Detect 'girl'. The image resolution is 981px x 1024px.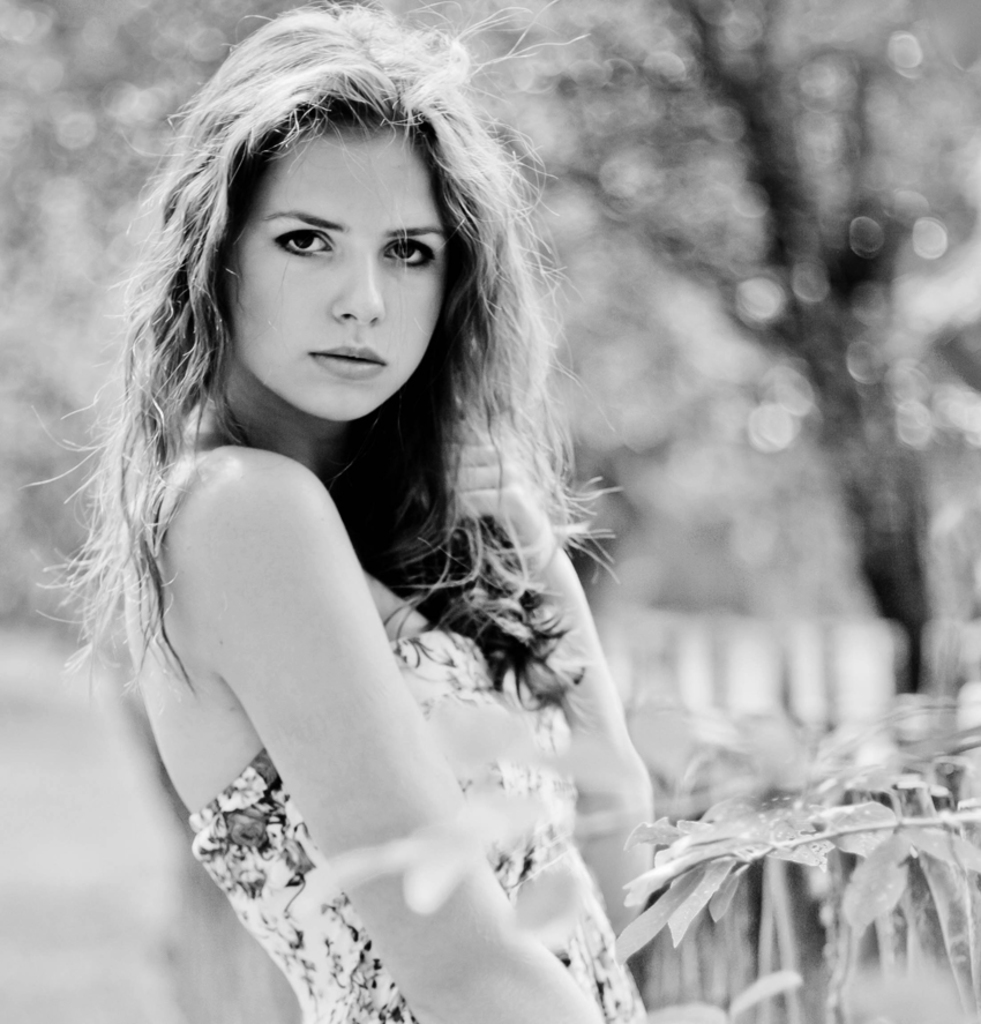
(left=16, top=0, right=647, bottom=1023).
